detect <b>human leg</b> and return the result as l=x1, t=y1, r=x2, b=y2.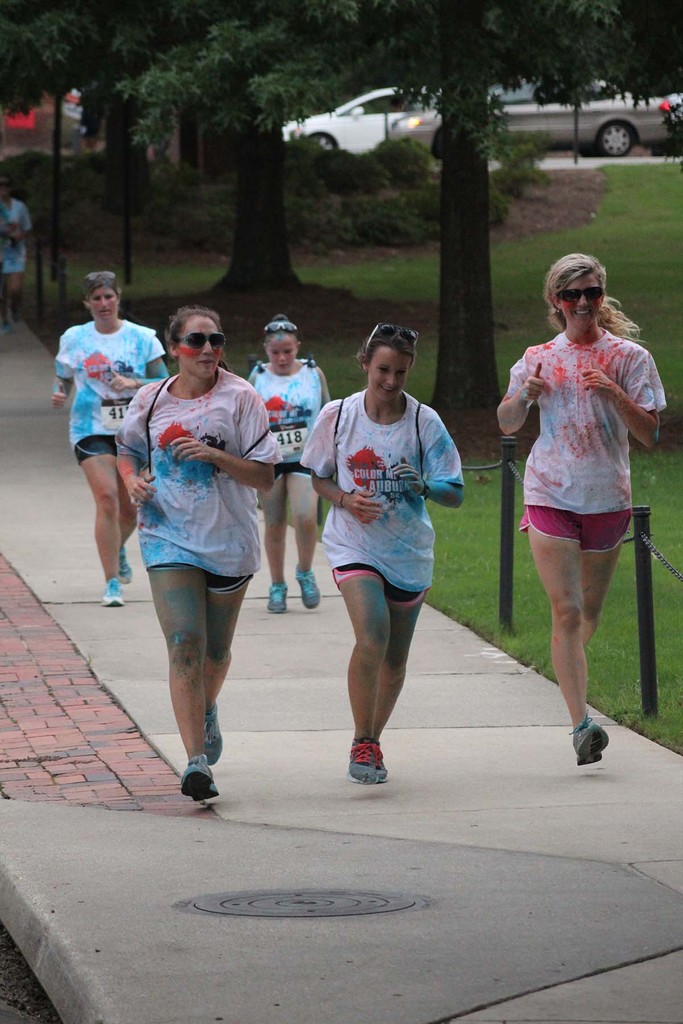
l=288, t=457, r=317, b=602.
